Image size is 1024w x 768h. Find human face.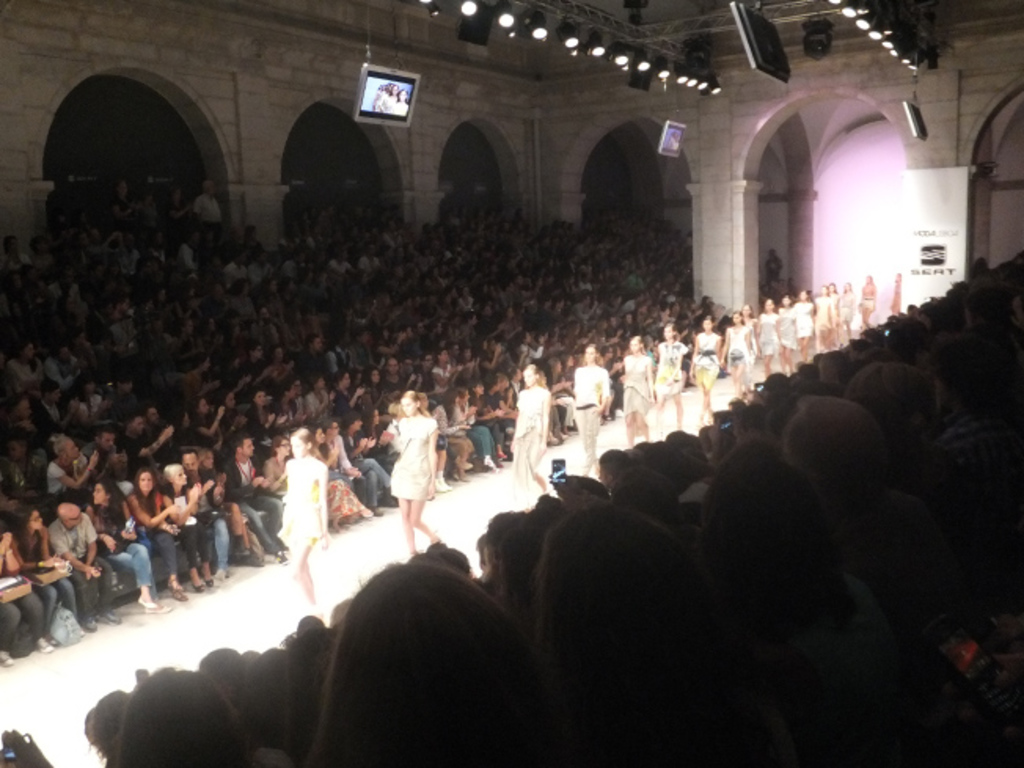
select_region(99, 430, 116, 452).
